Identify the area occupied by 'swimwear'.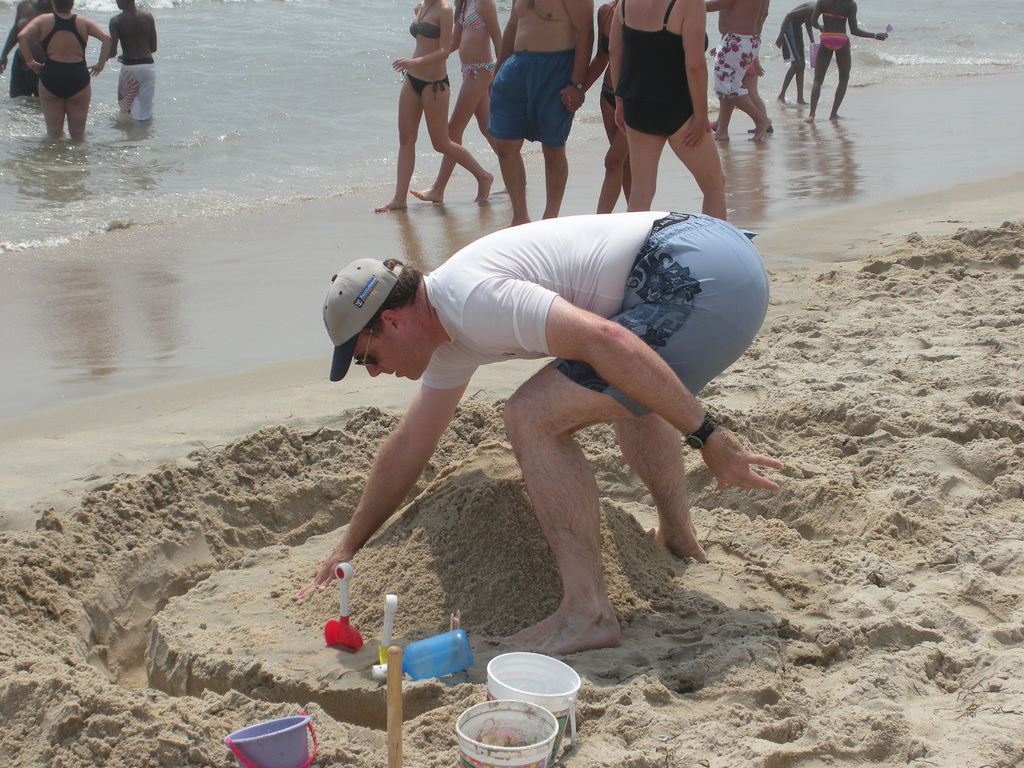
Area: 599/27/607/58.
